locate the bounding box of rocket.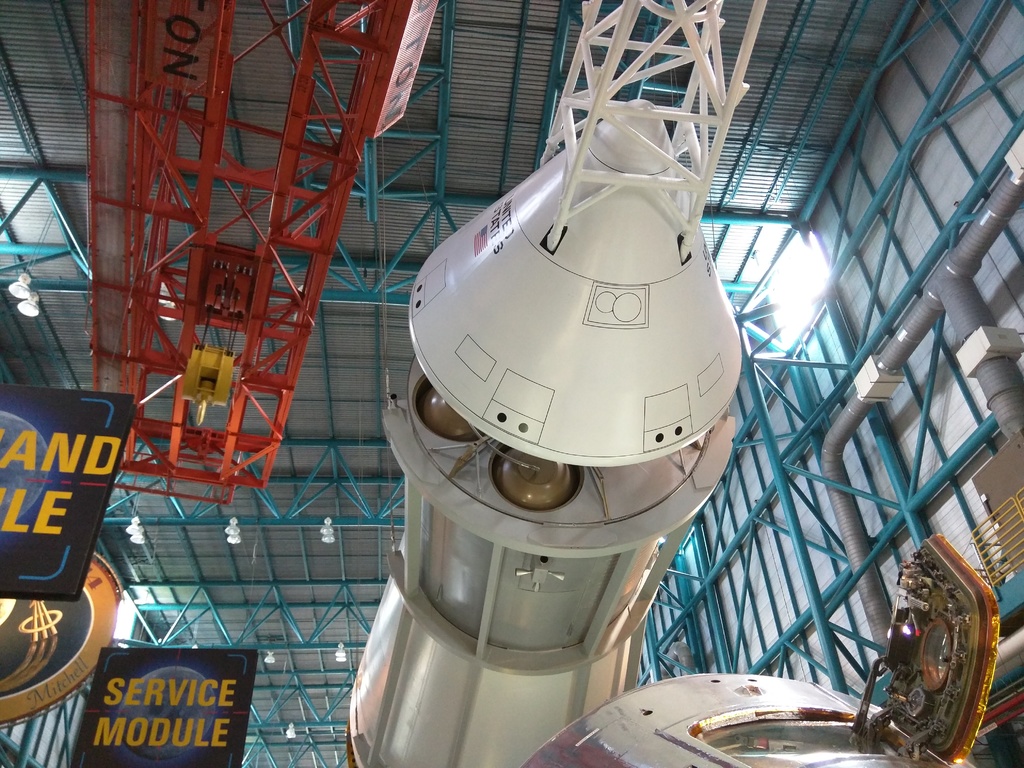
Bounding box: {"x1": 372, "y1": 99, "x2": 735, "y2": 767}.
